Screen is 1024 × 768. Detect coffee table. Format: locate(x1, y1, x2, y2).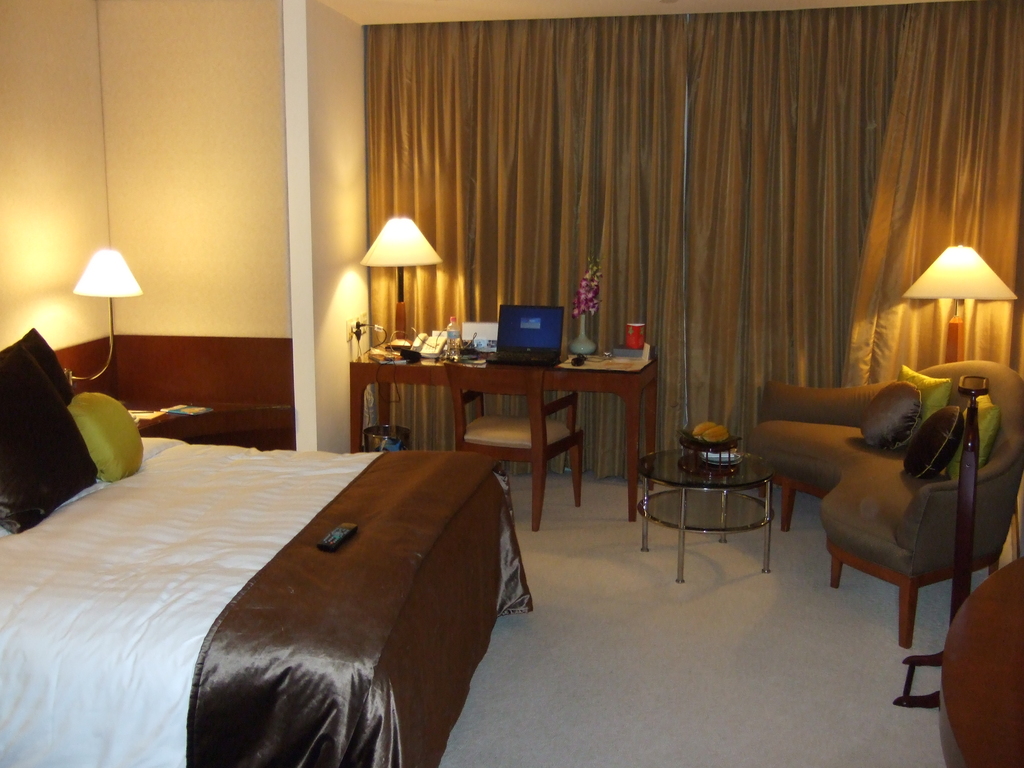
locate(639, 441, 799, 582).
